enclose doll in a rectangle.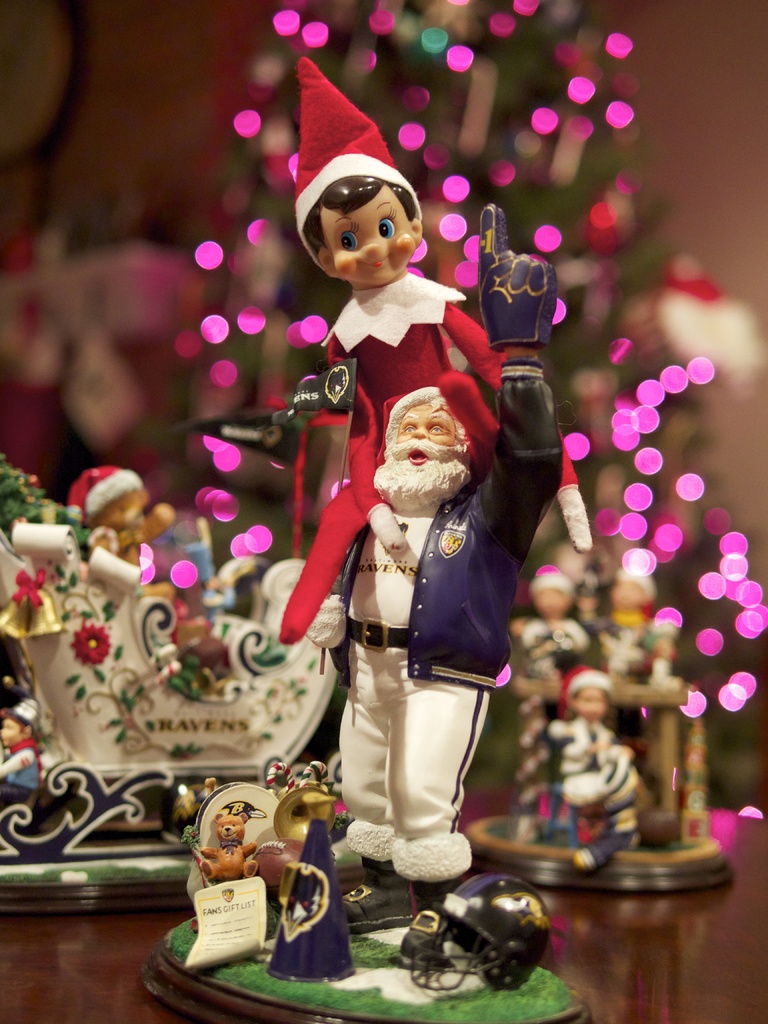
locate(303, 197, 574, 939).
